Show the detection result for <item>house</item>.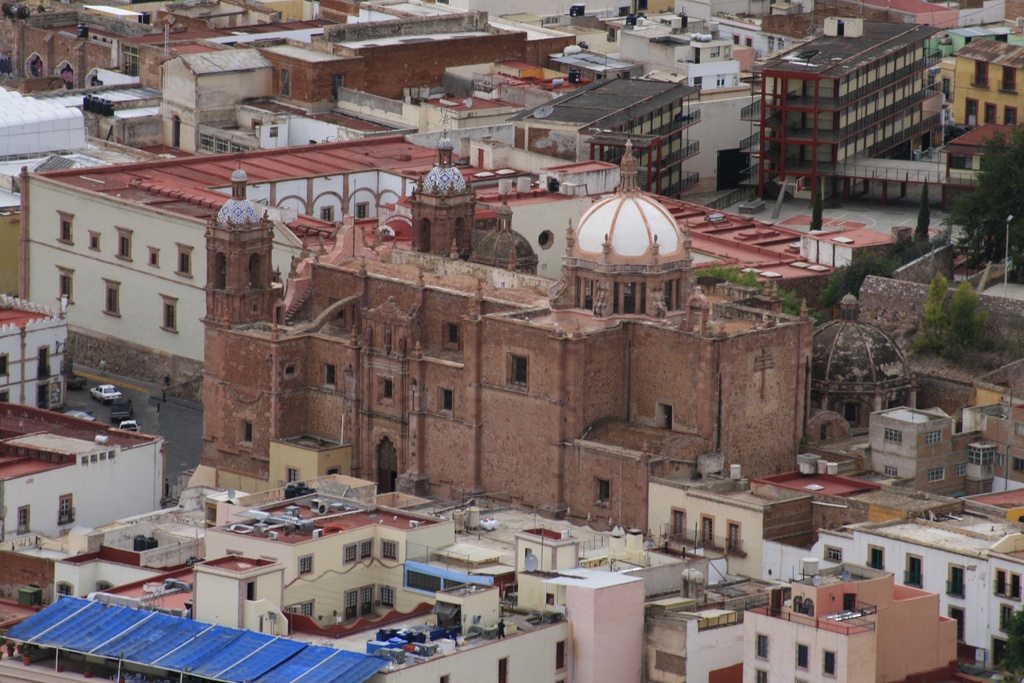
509, 74, 648, 189.
